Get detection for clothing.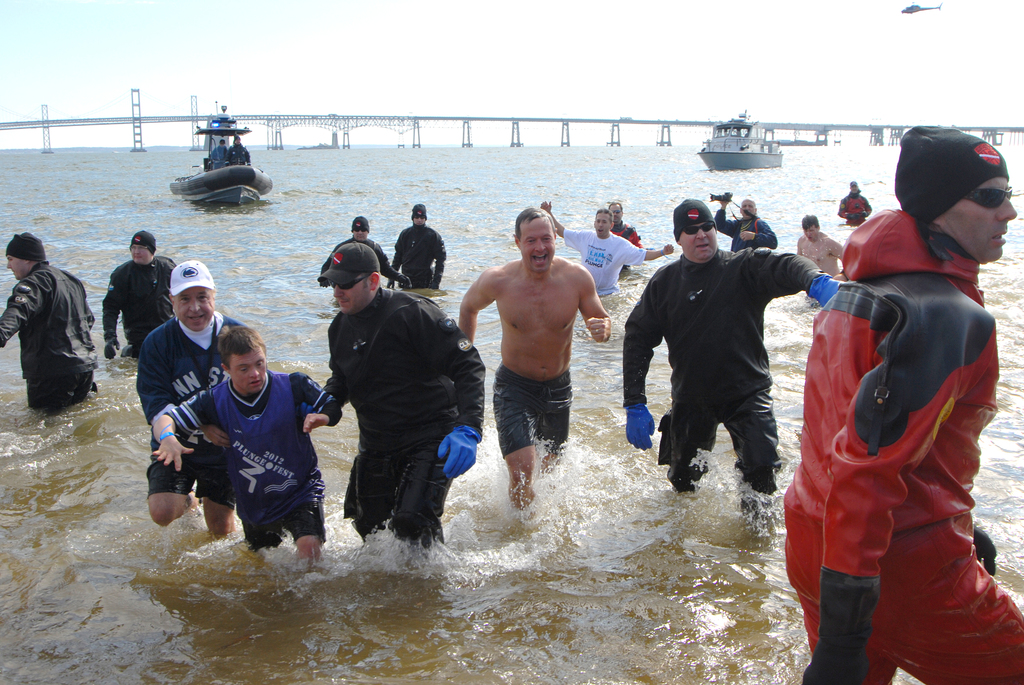
Detection: 0:257:102:409.
